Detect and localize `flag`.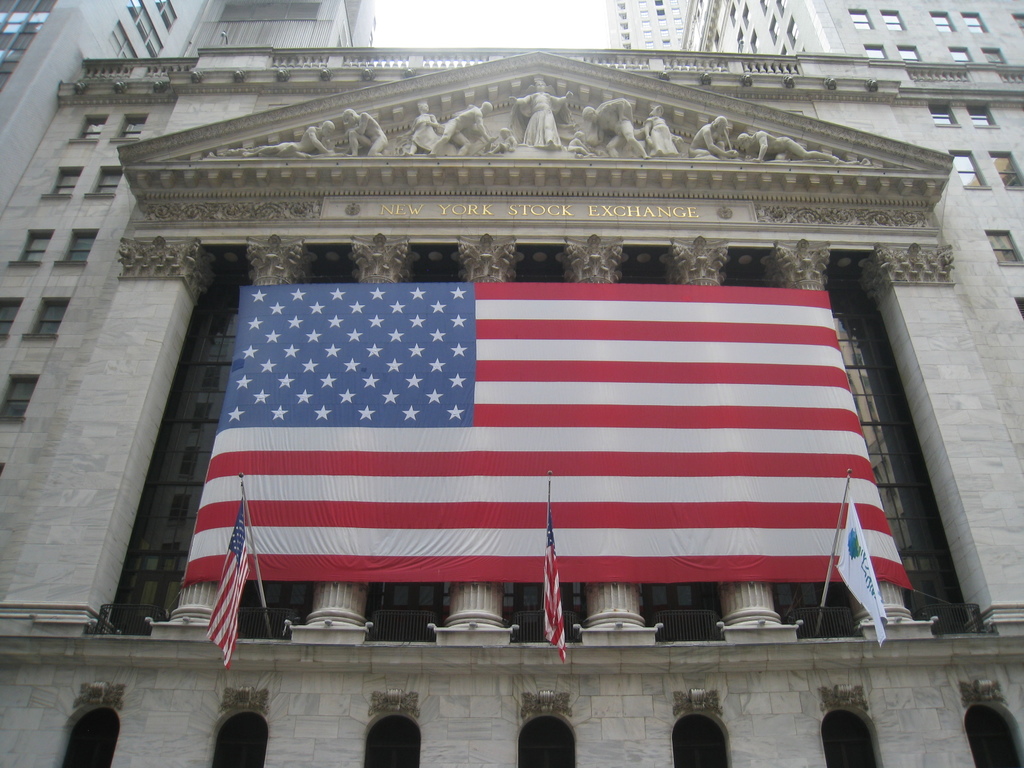
Localized at (829,492,884,648).
